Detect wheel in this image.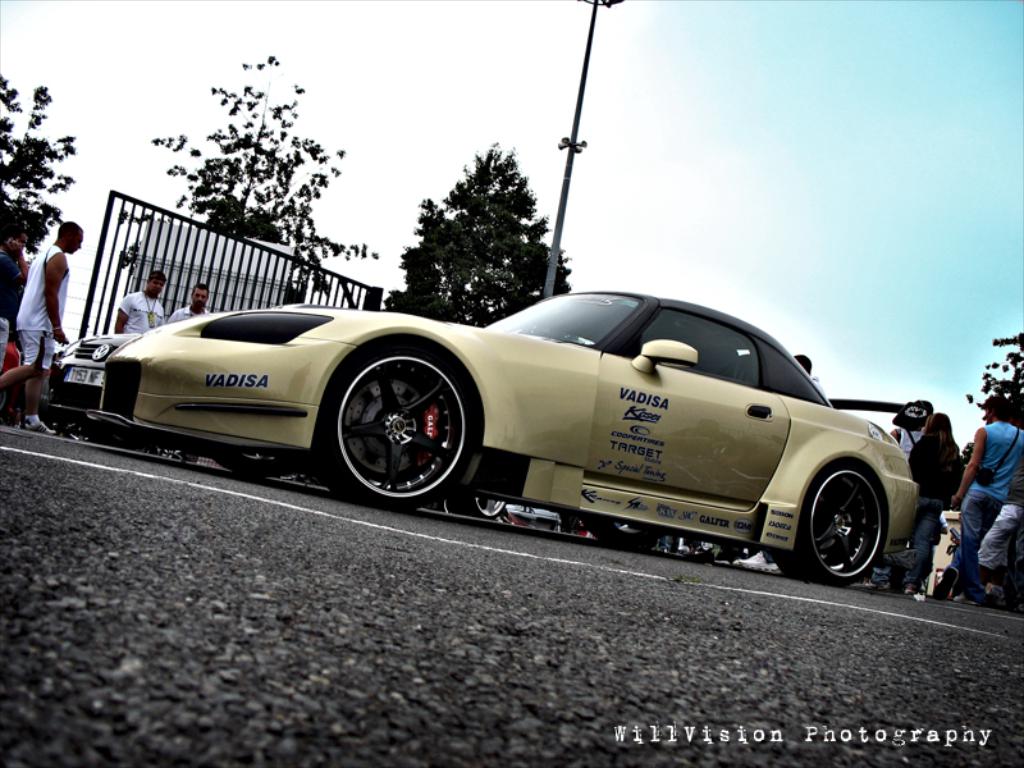
Detection: rect(771, 465, 882, 584).
